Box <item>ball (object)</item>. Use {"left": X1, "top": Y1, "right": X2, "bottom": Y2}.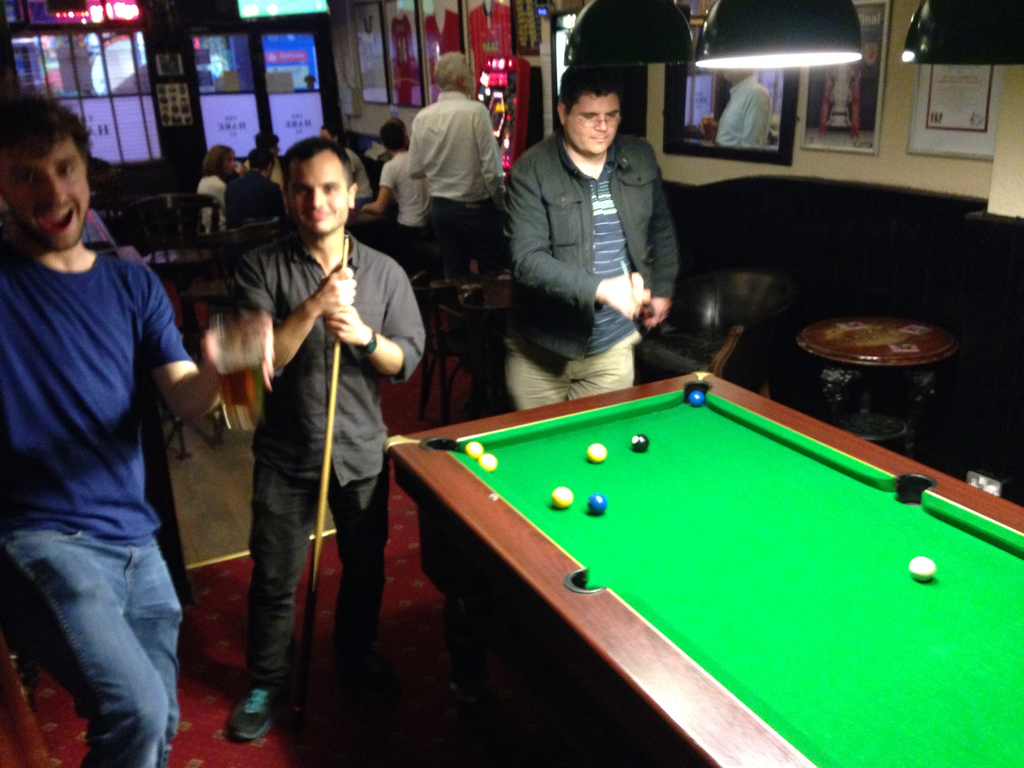
{"left": 480, "top": 452, "right": 499, "bottom": 470}.
